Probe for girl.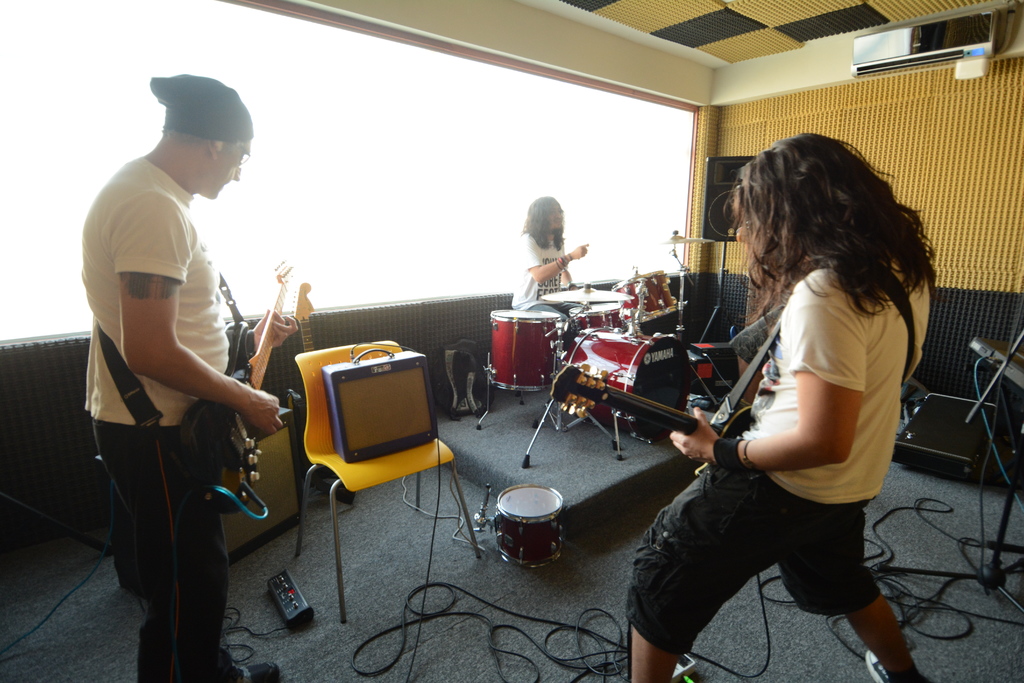
Probe result: {"x1": 511, "y1": 194, "x2": 592, "y2": 322}.
